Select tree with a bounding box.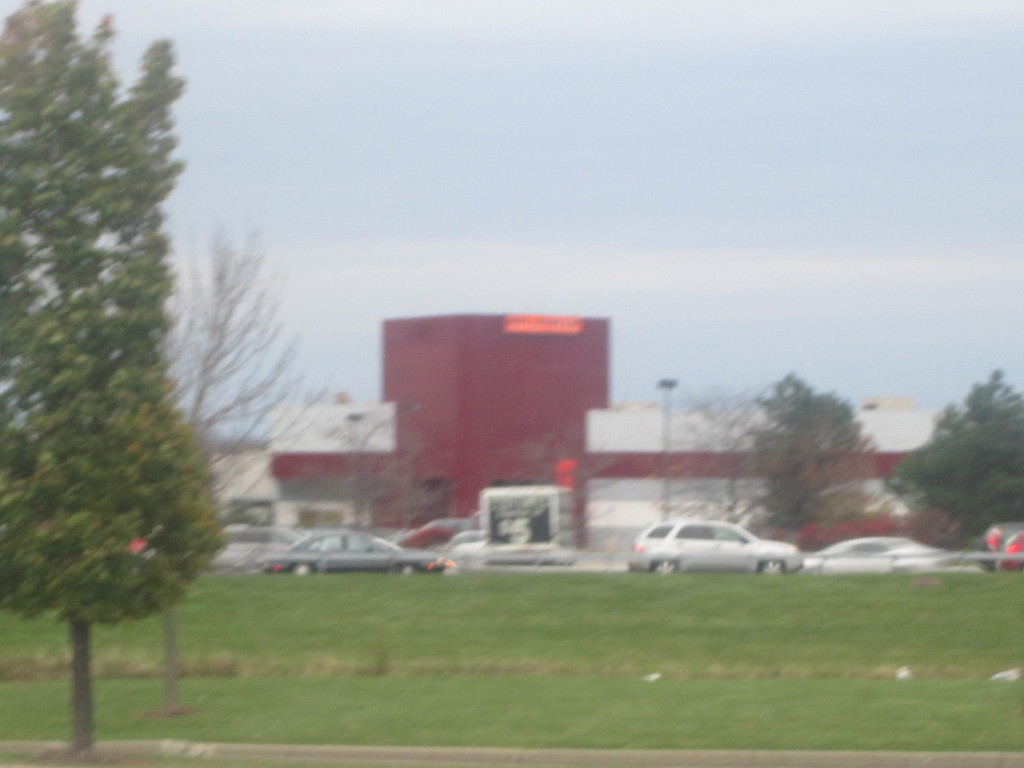
503,422,615,541.
